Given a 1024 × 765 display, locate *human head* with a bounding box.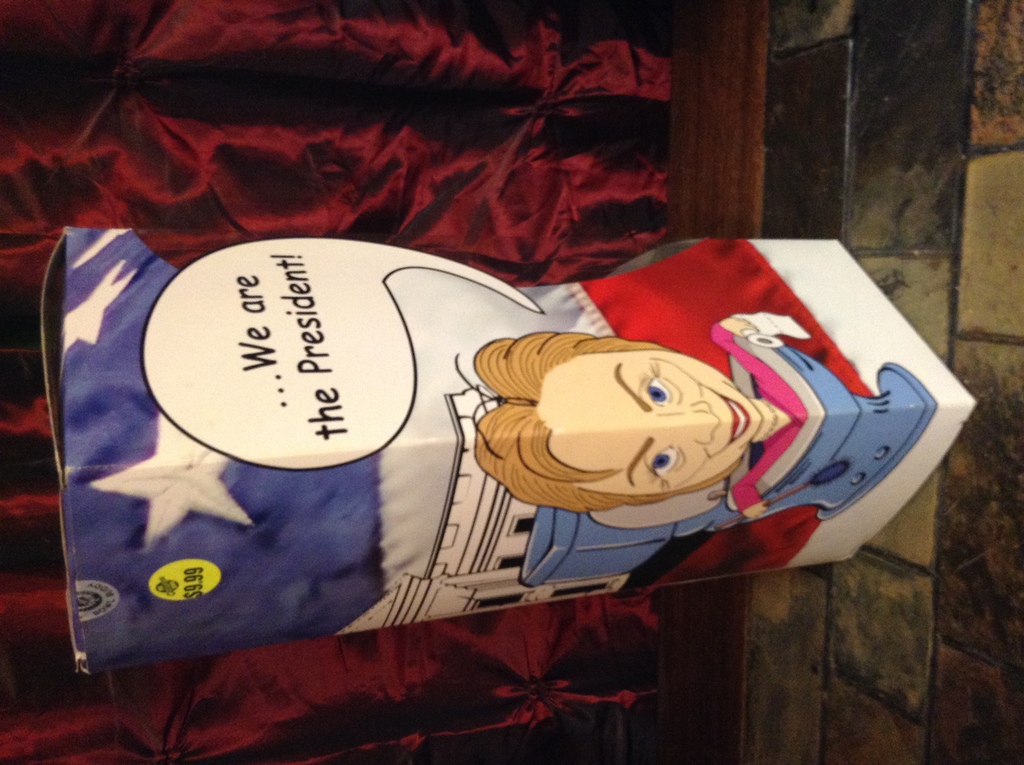
Located: x1=498 y1=343 x2=782 y2=536.
